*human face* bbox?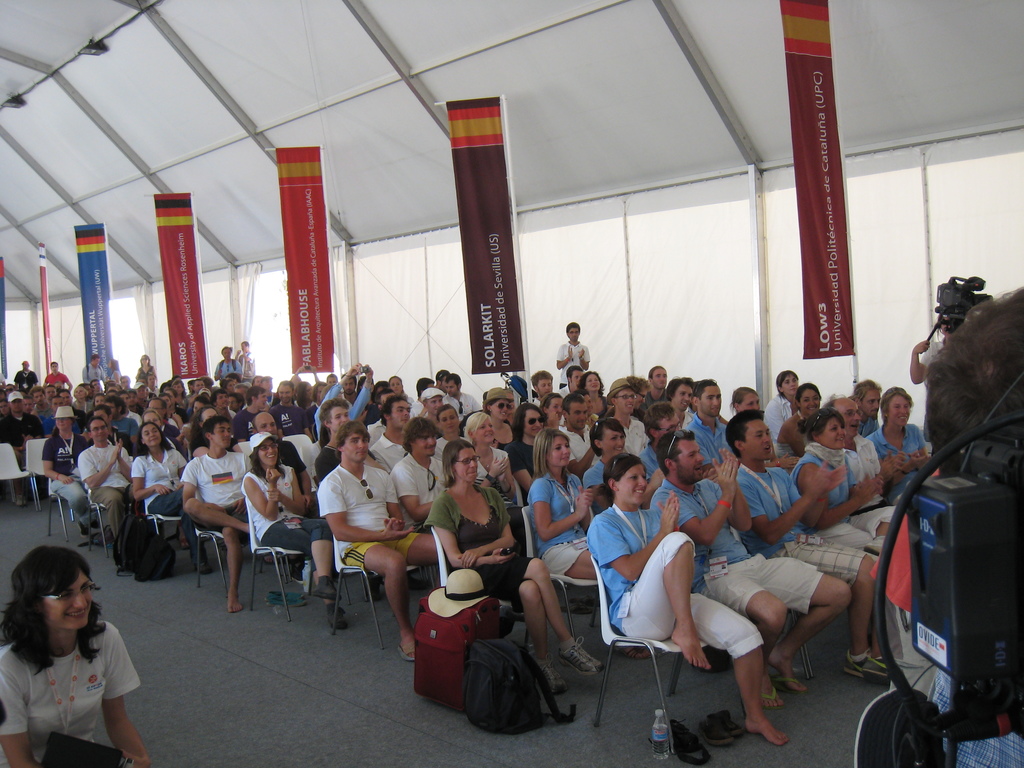
[left=44, top=573, right=95, bottom=631]
